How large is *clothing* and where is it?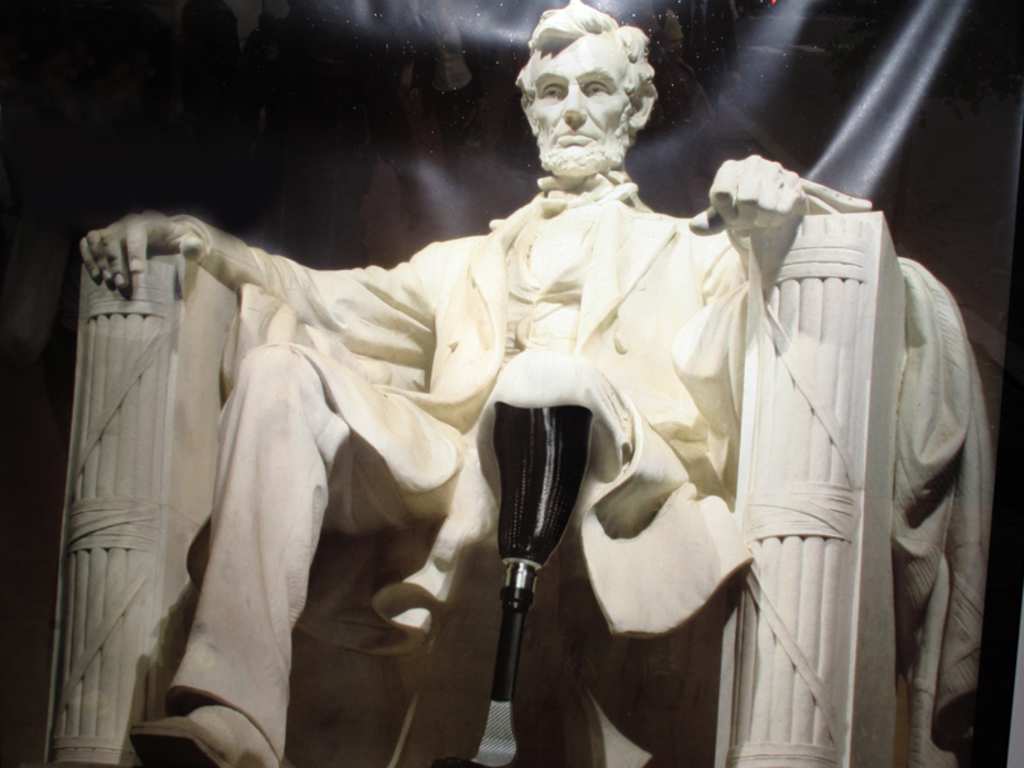
Bounding box: [129, 105, 884, 764].
